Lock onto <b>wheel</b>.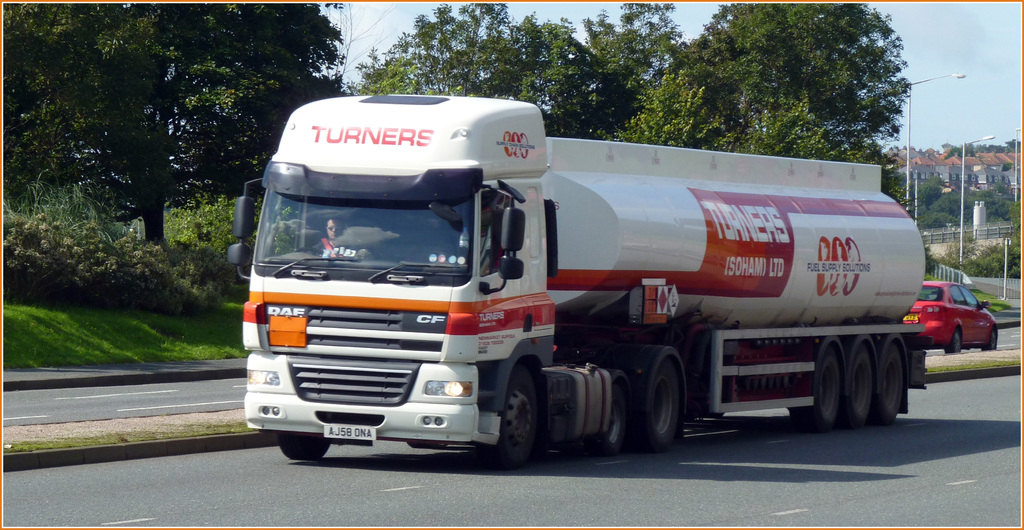
Locked: 787 349 845 431.
